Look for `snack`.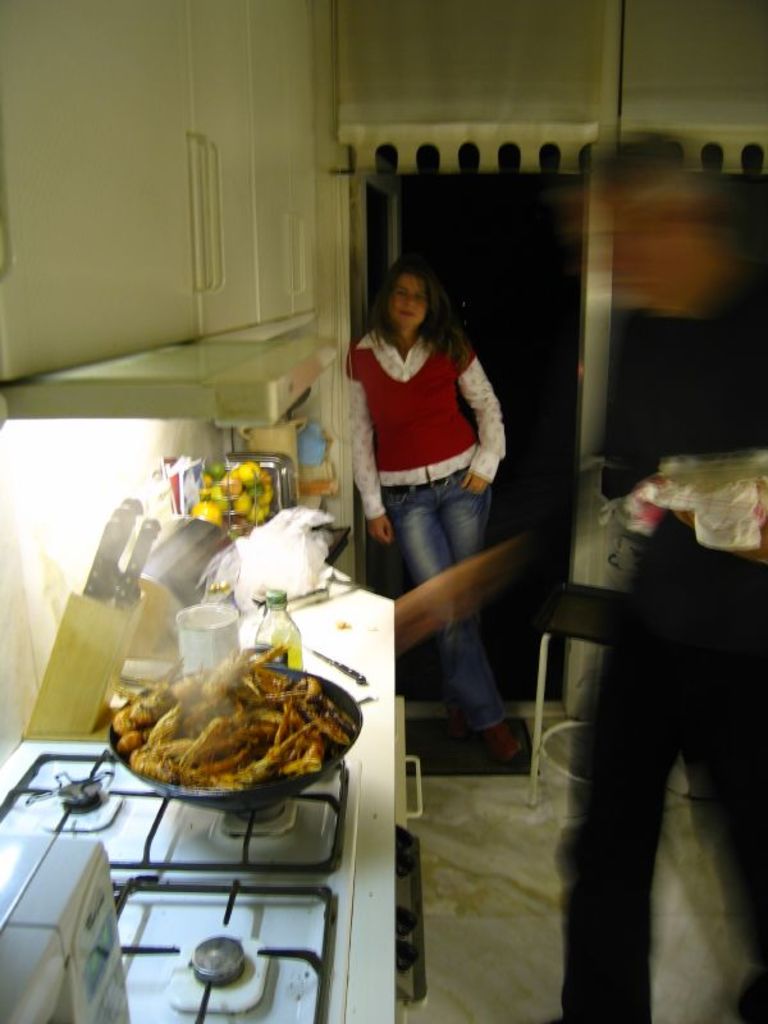
Found: 113, 635, 358, 791.
